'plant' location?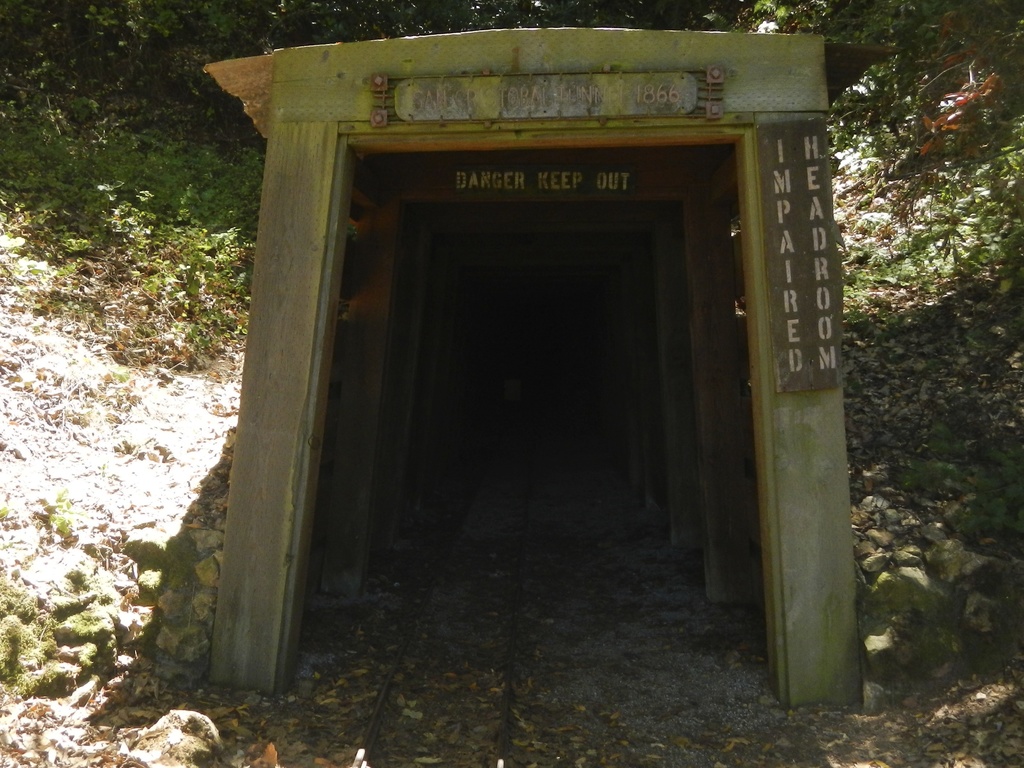
box(0, 56, 264, 364)
